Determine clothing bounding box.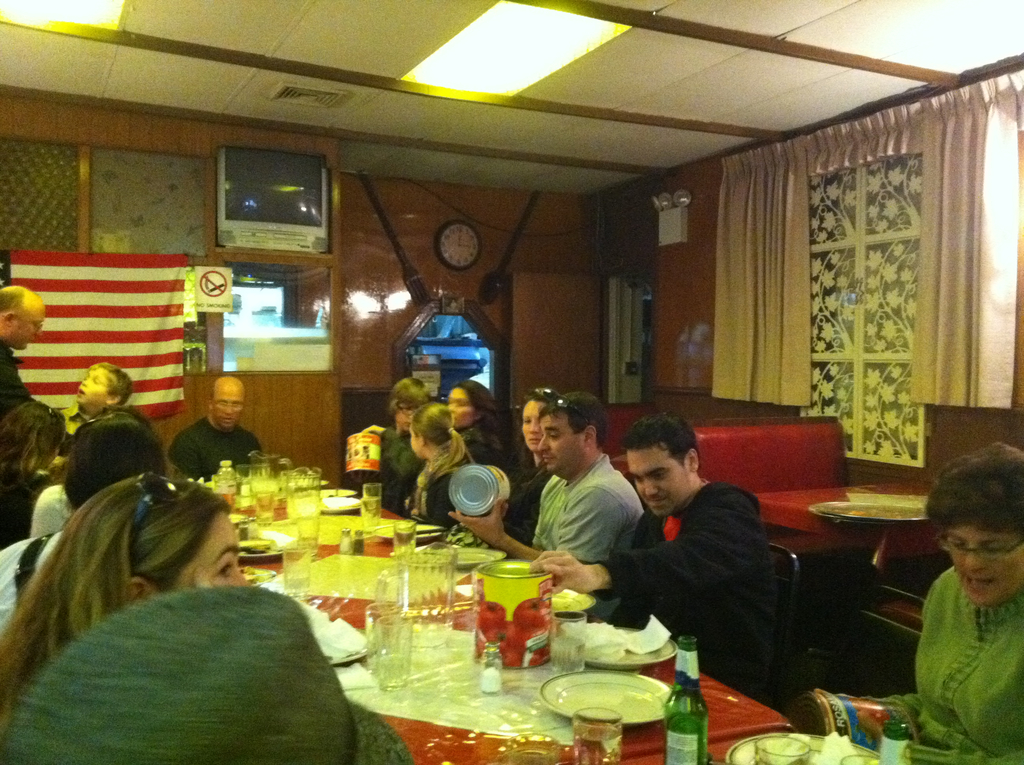
Determined: (417, 458, 468, 525).
